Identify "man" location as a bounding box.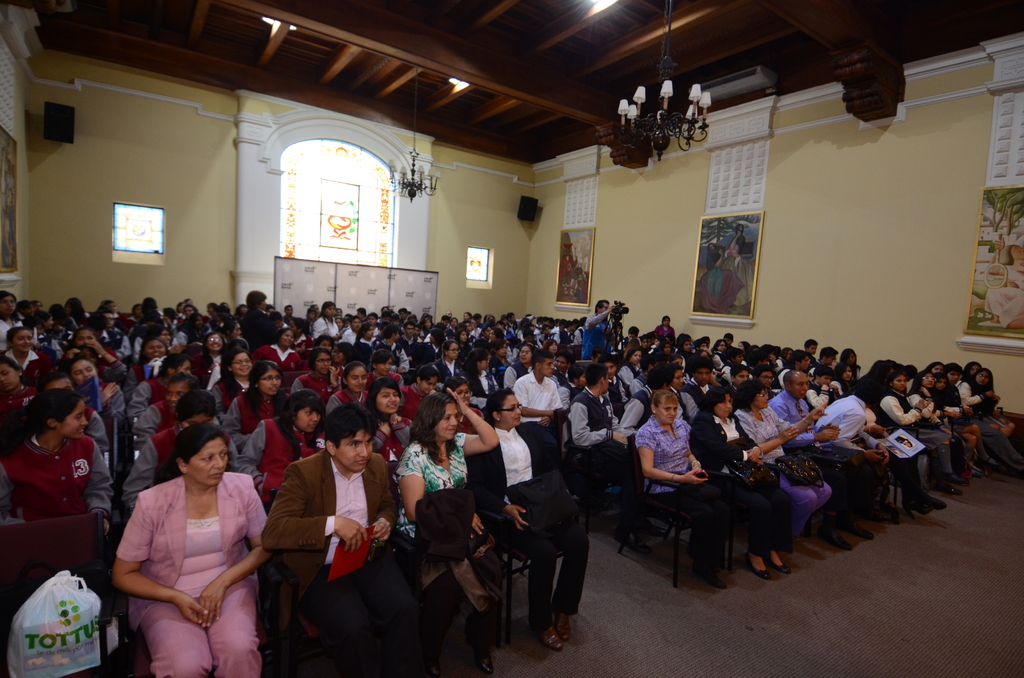
box(775, 349, 811, 389).
